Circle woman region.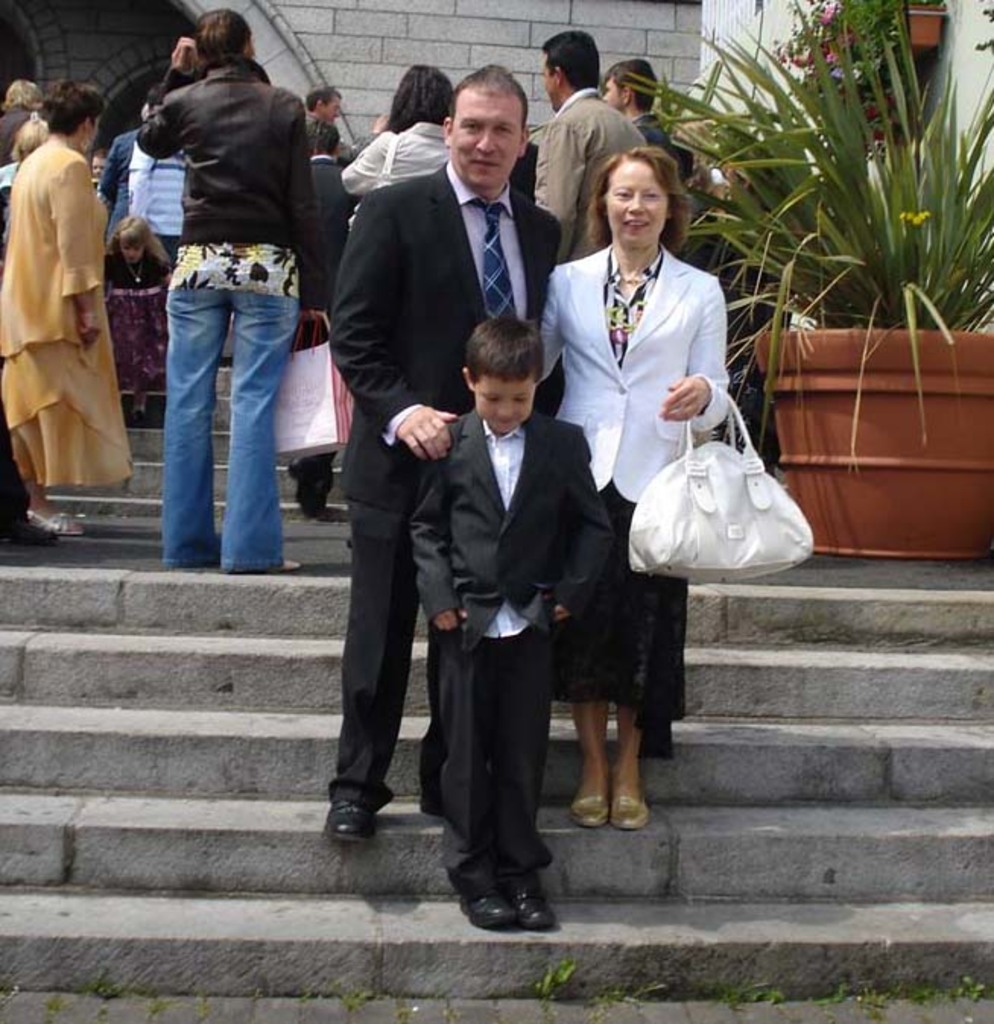
Region: 6, 85, 131, 509.
